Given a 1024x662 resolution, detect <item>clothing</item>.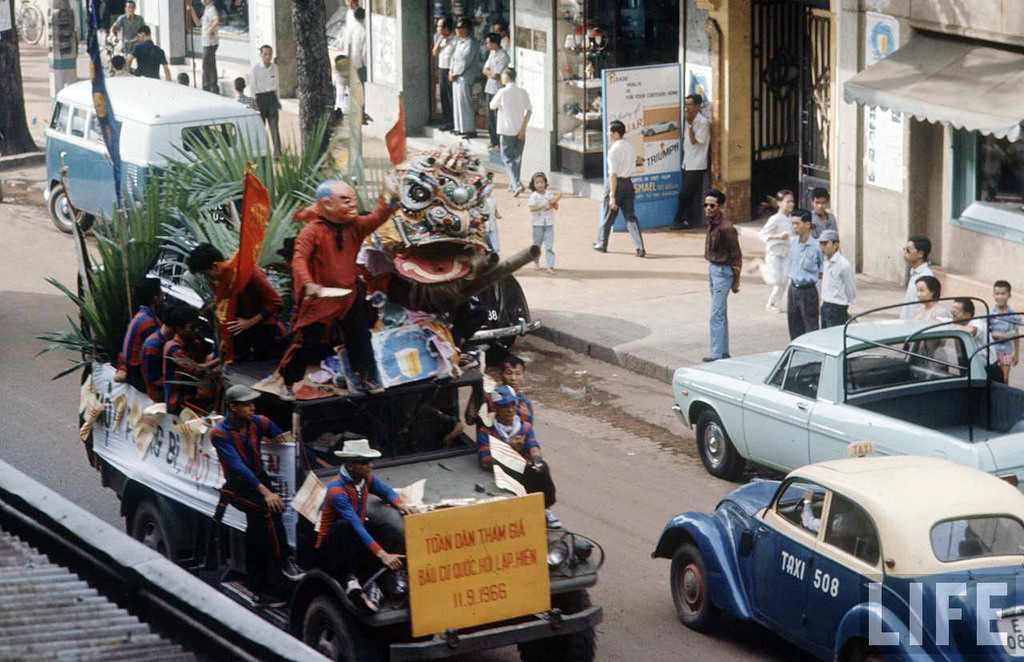
{"left": 701, "top": 209, "right": 744, "bottom": 351}.
